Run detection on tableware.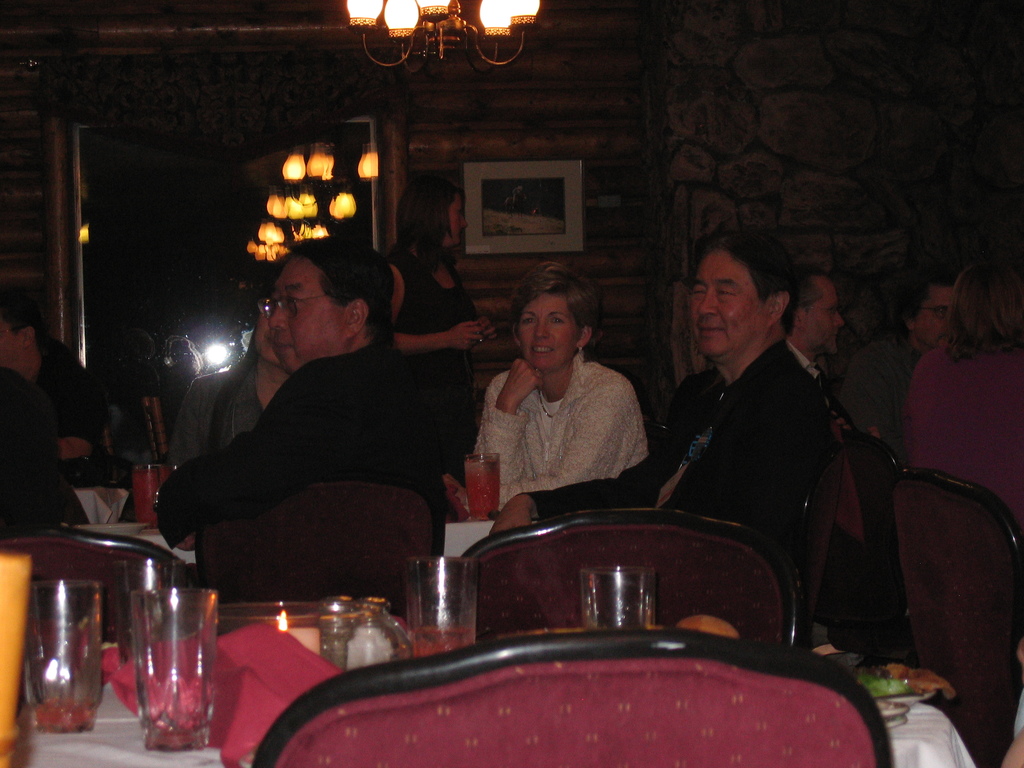
Result: crop(881, 691, 922, 706).
